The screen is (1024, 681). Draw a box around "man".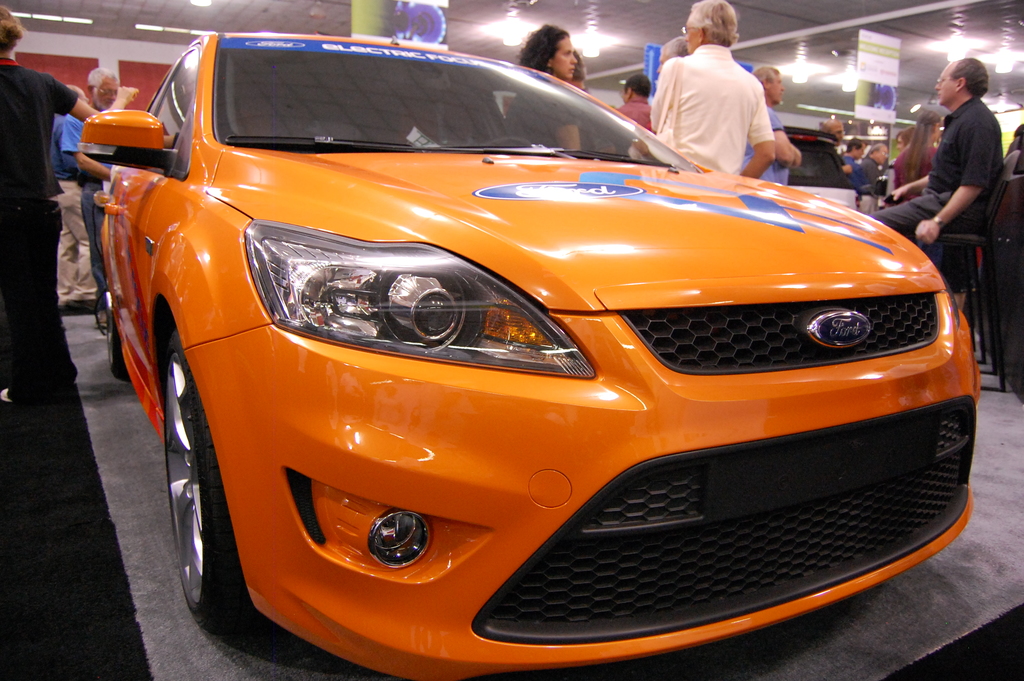
(653,33,751,171).
